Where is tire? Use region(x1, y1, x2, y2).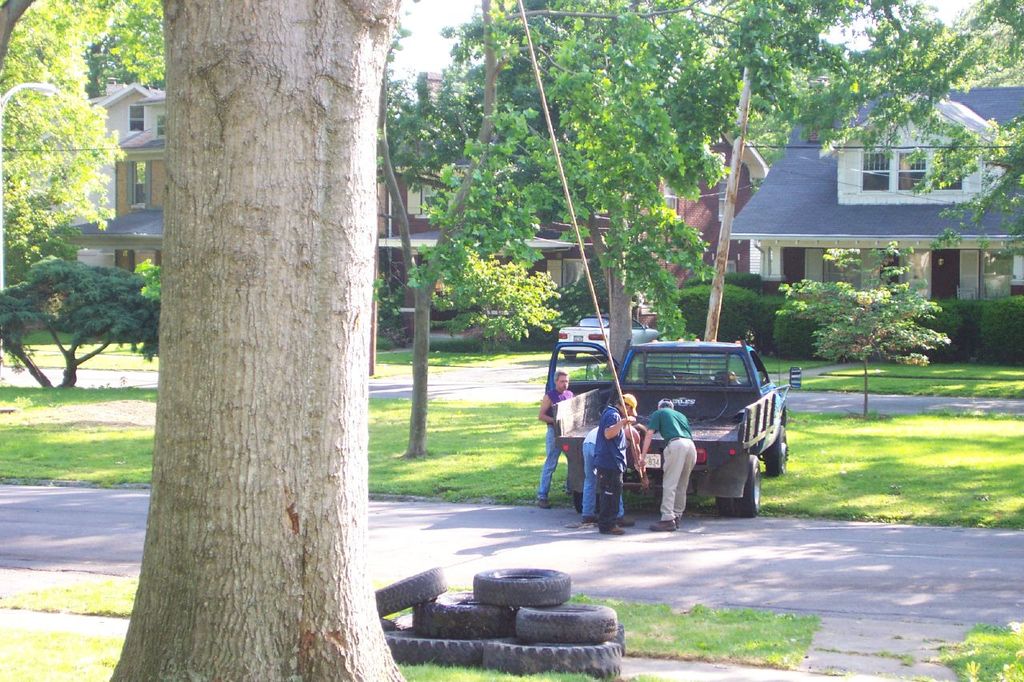
region(384, 628, 486, 663).
